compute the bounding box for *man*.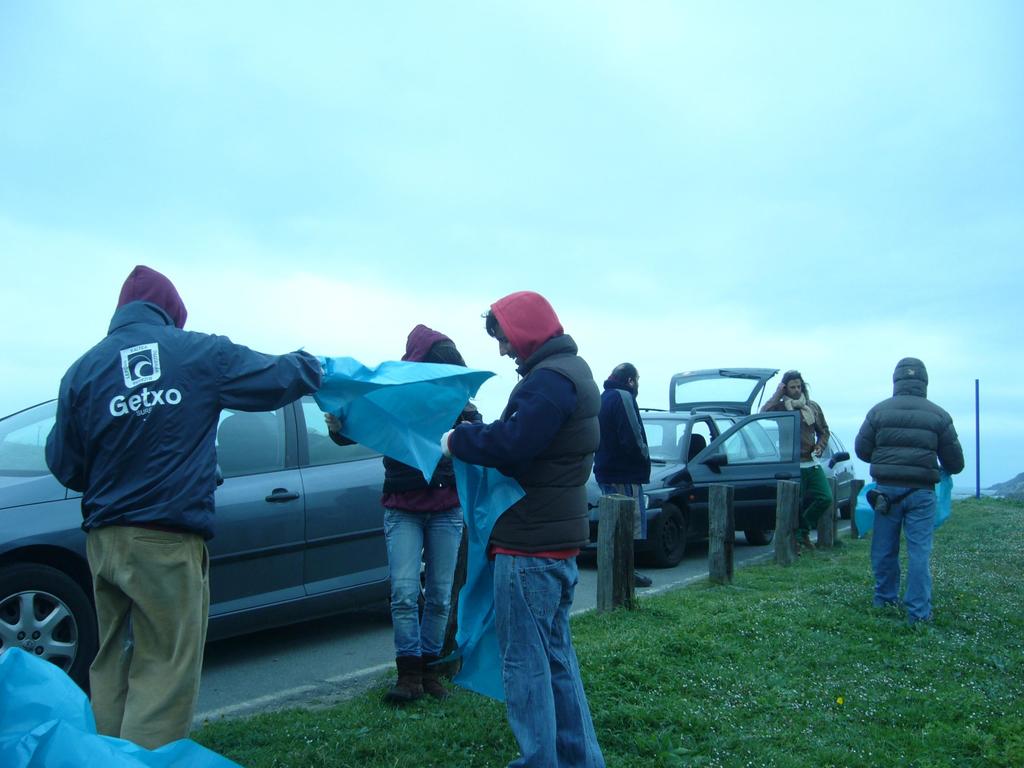
pyautogui.locateOnScreen(590, 365, 655, 588).
